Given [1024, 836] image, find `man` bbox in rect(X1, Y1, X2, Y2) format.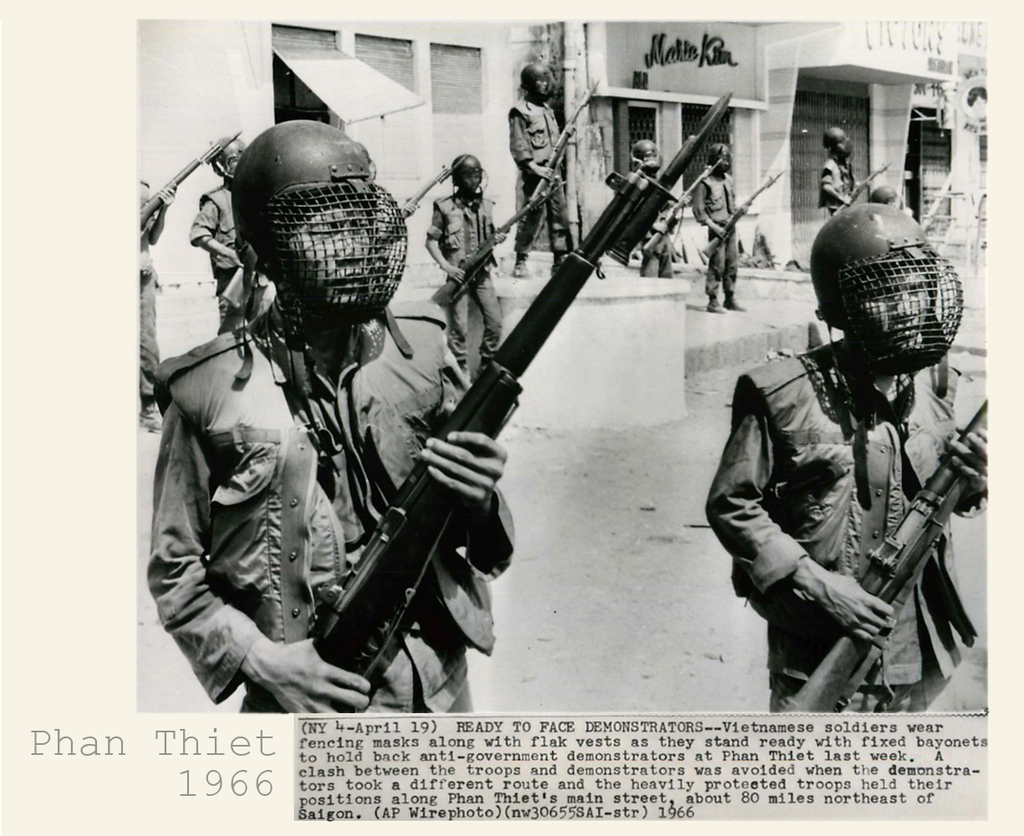
rect(364, 163, 419, 257).
